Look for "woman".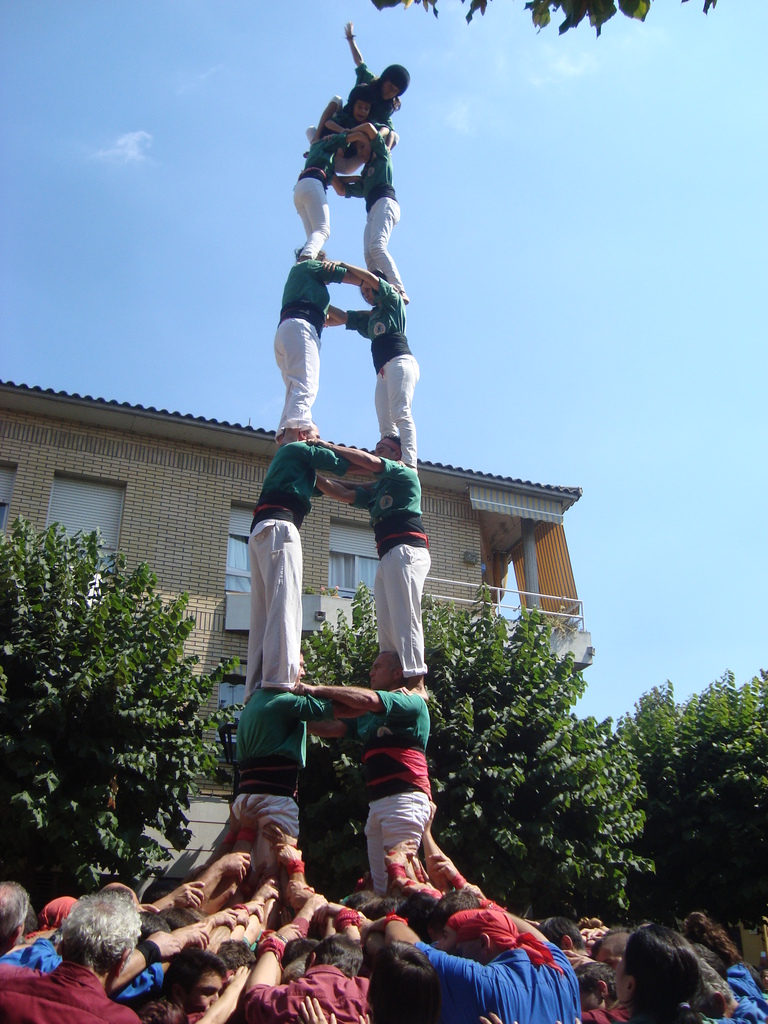
Found: 579,927,703,1023.
